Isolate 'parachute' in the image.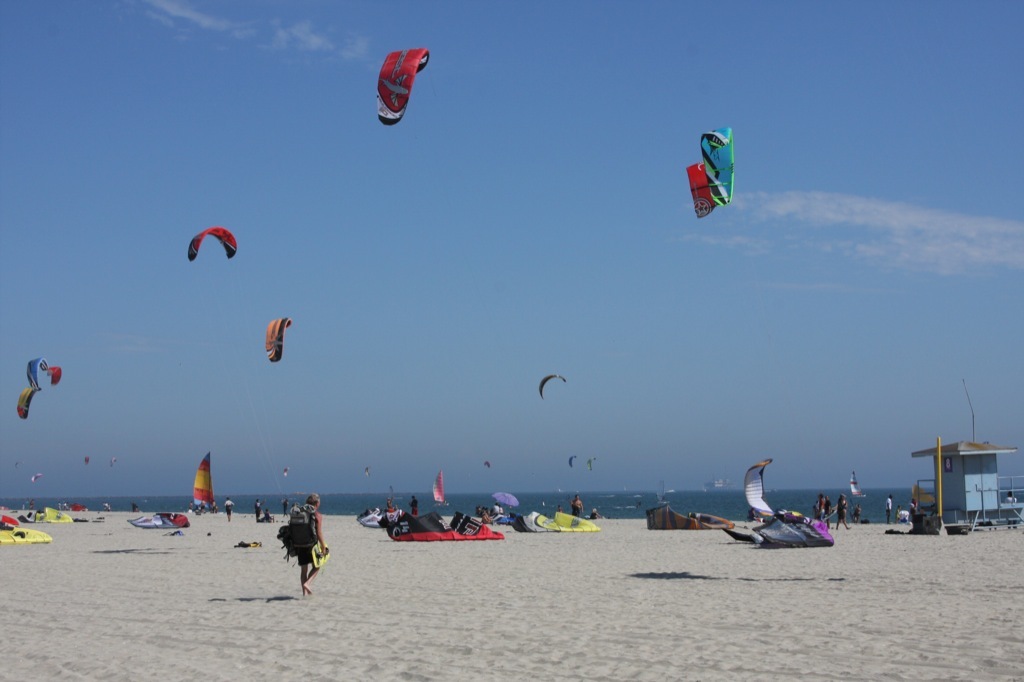
Isolated region: <region>108, 460, 115, 469</region>.
